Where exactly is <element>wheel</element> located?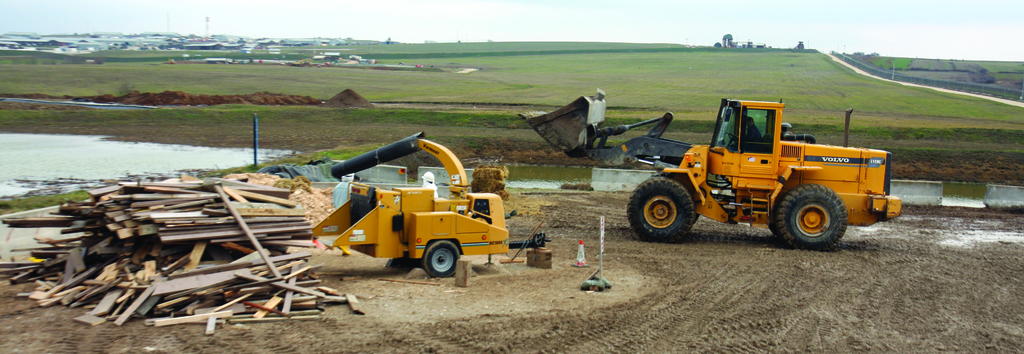
Its bounding box is bbox=(630, 175, 692, 241).
